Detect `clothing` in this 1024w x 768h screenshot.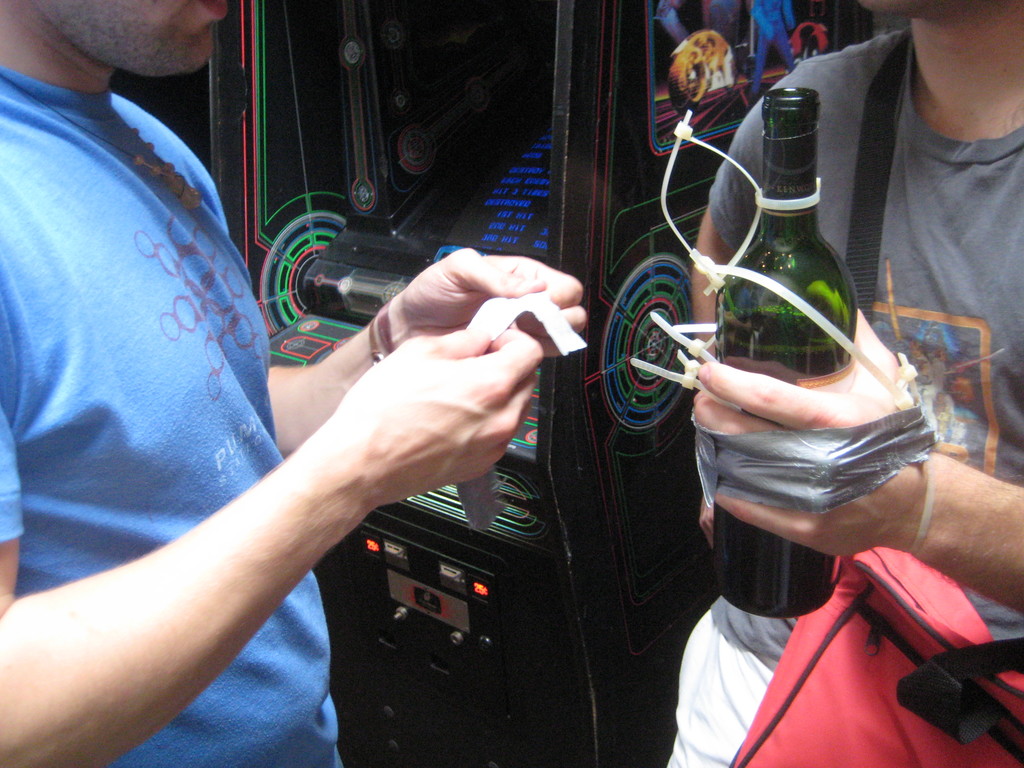
Detection: <bbox>0, 52, 604, 767</bbox>.
